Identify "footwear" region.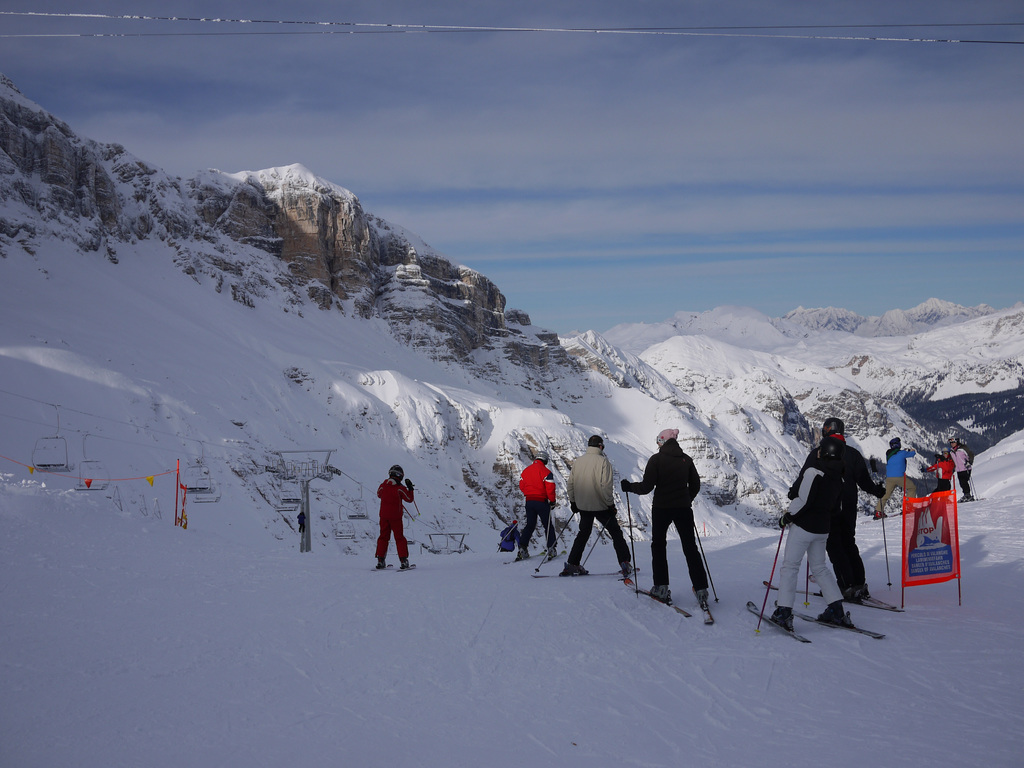
Region: {"x1": 618, "y1": 563, "x2": 634, "y2": 577}.
